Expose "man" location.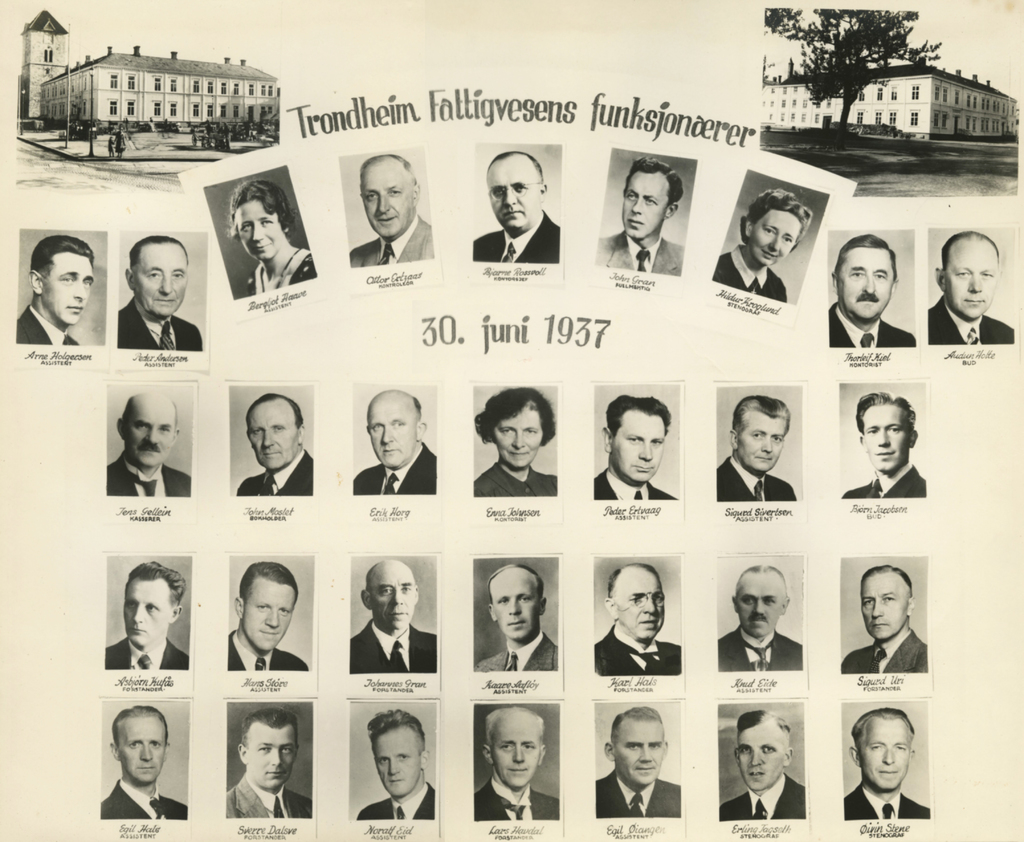
Exposed at [left=18, top=240, right=92, bottom=342].
